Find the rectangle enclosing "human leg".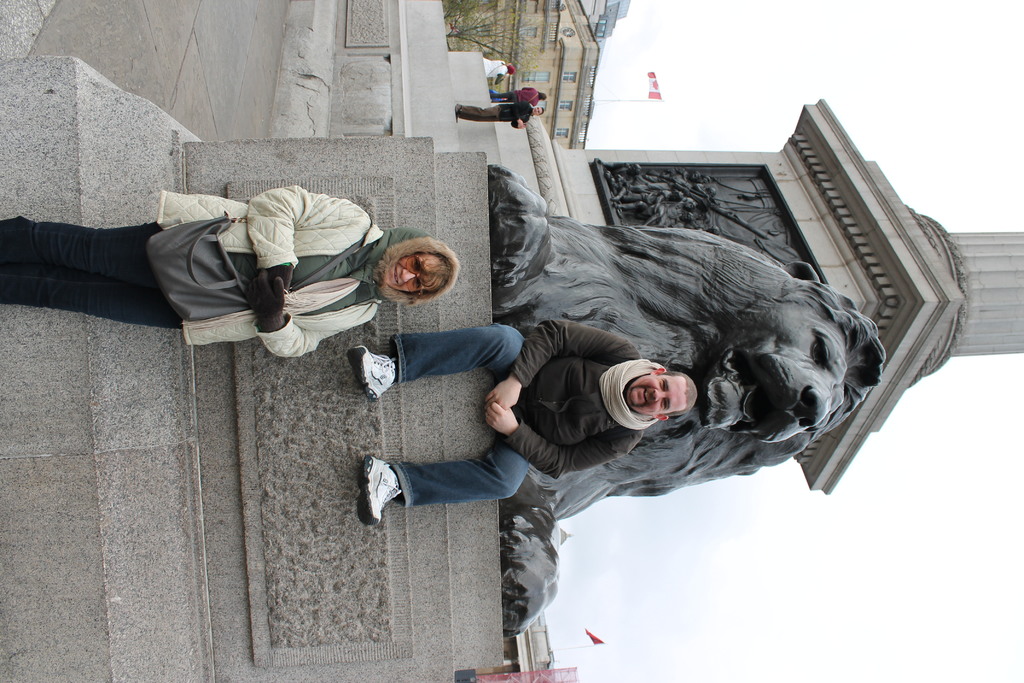
bbox=(348, 327, 522, 399).
